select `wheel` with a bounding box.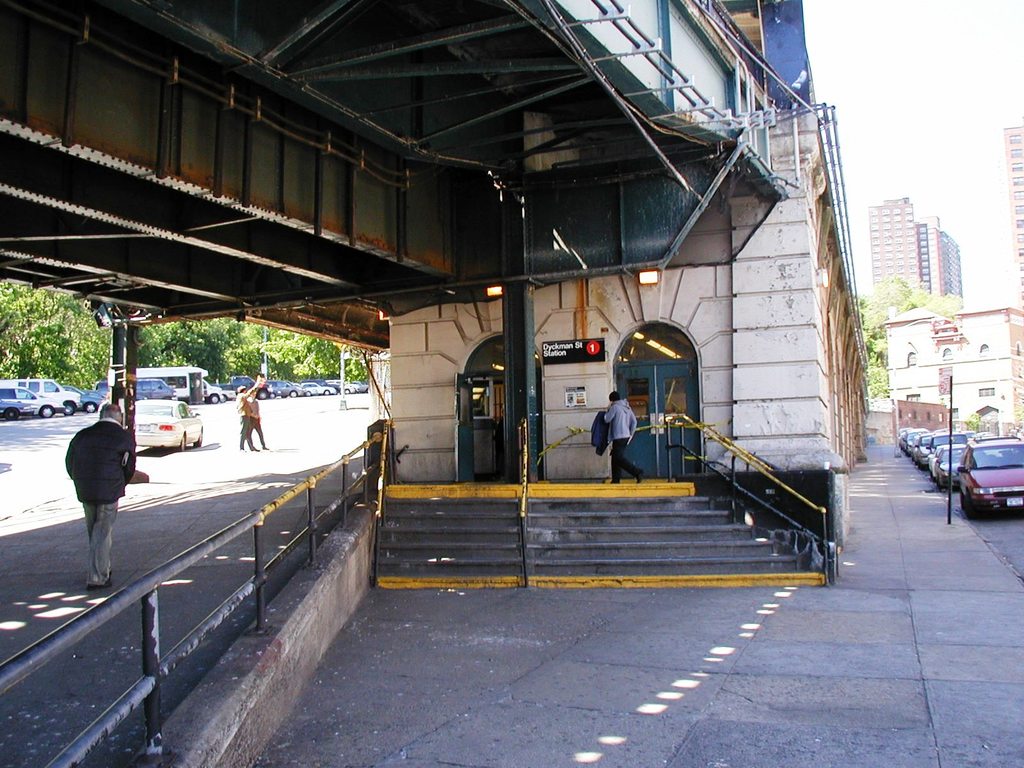
(86, 403, 95, 414).
